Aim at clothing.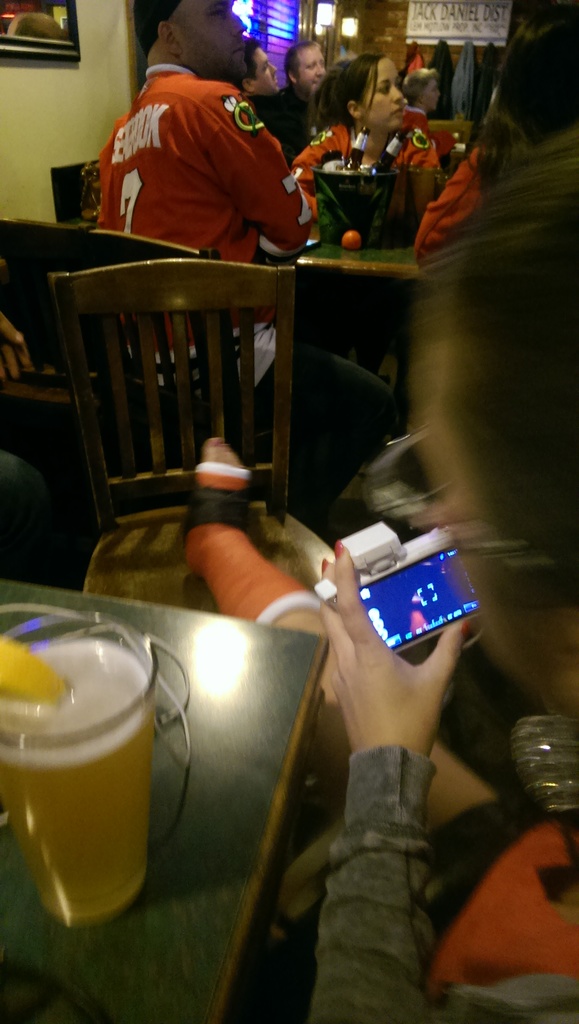
Aimed at 187:464:311:628.
